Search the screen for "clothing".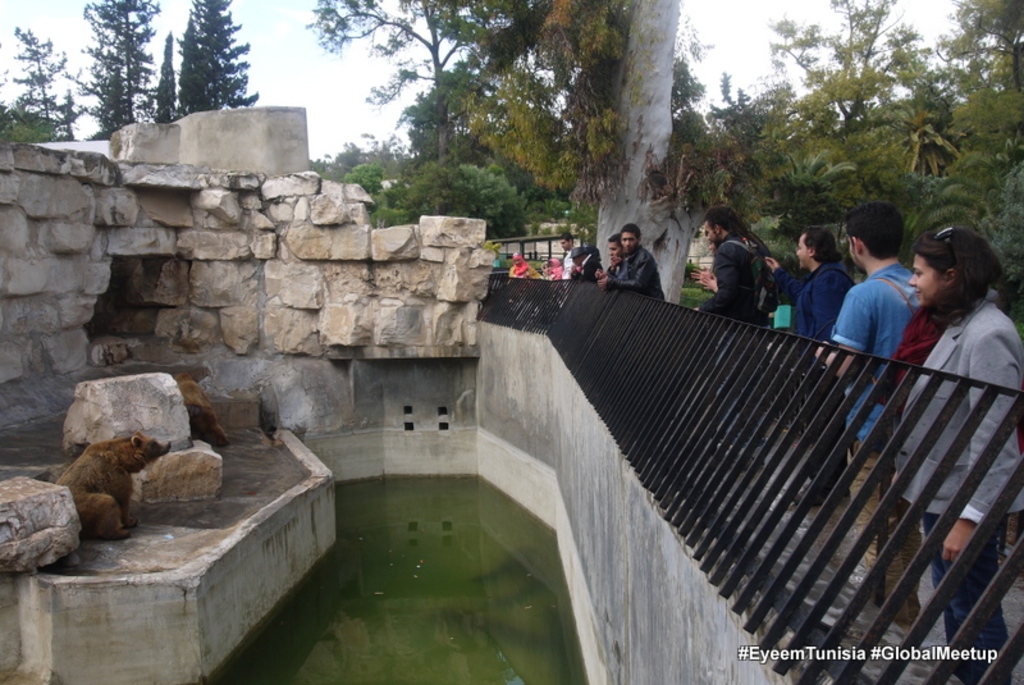
Found at (692, 233, 764, 456).
